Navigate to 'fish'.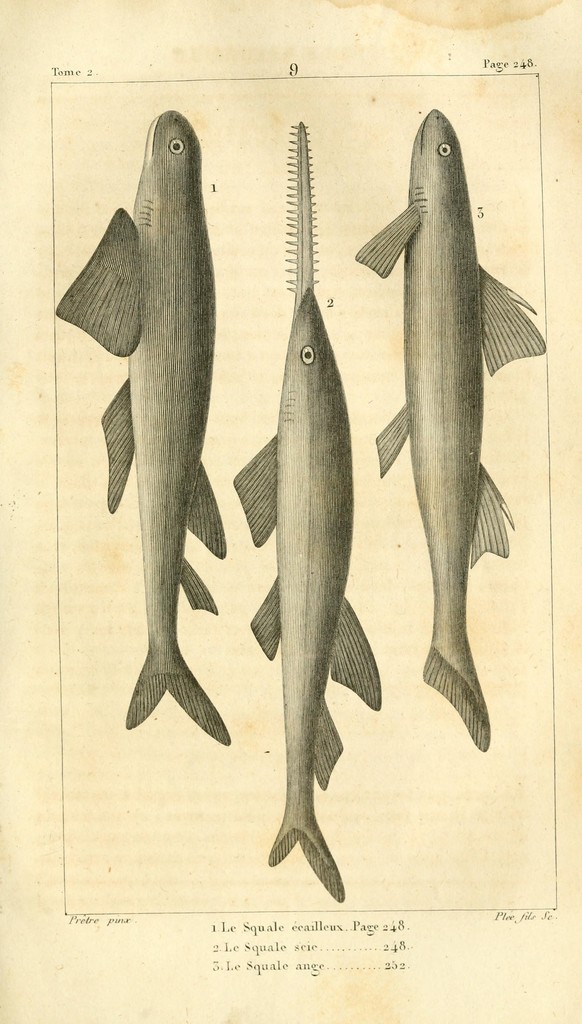
Navigation target: x1=229, y1=287, x2=388, y2=903.
